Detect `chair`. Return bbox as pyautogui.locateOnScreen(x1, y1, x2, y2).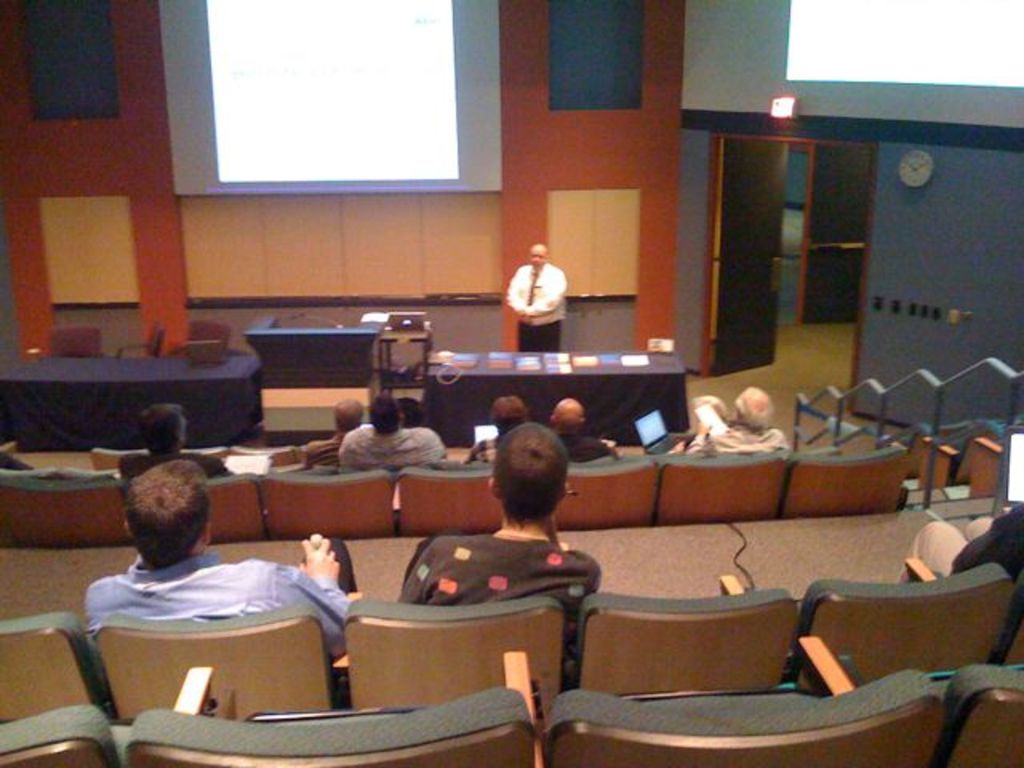
pyautogui.locateOnScreen(0, 477, 131, 549).
